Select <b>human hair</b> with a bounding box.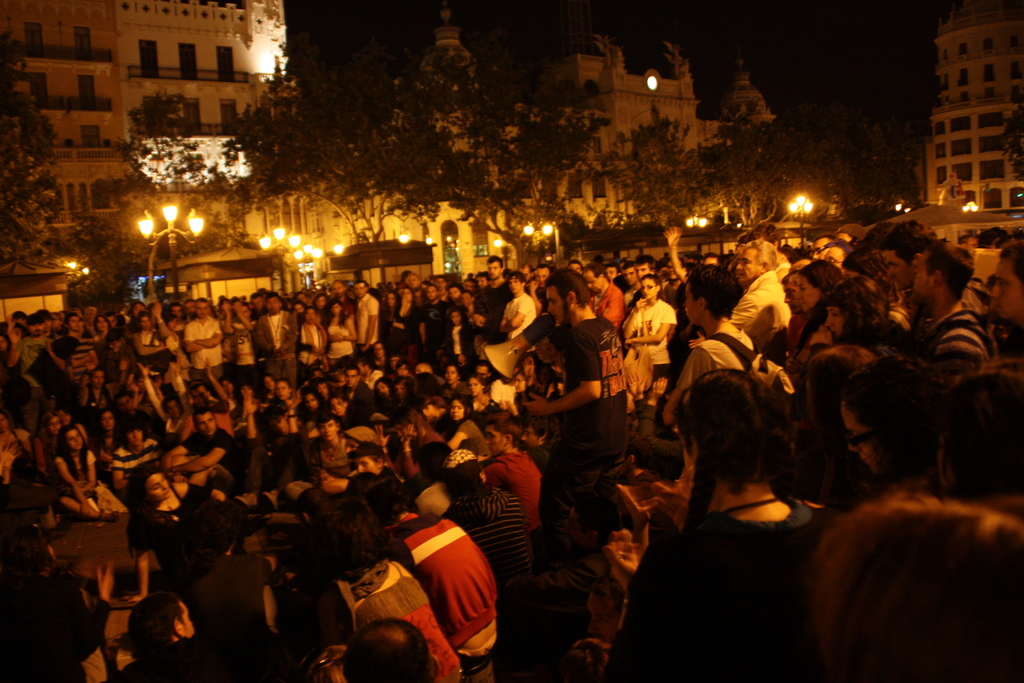
{"left": 678, "top": 361, "right": 801, "bottom": 523}.
